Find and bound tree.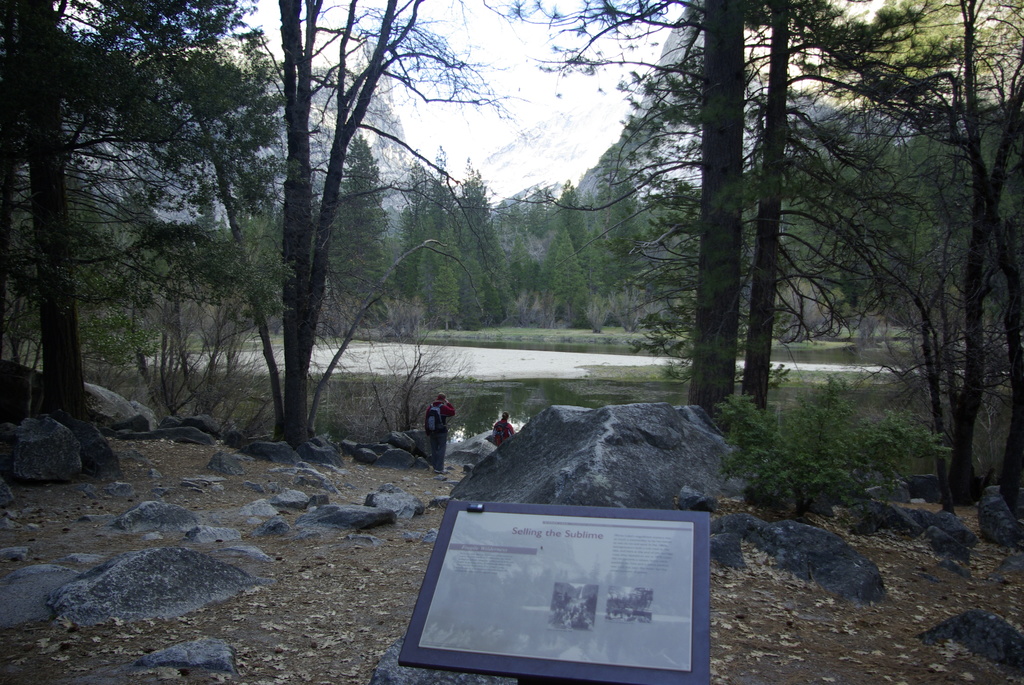
Bound: {"x1": 0, "y1": 0, "x2": 248, "y2": 484}.
